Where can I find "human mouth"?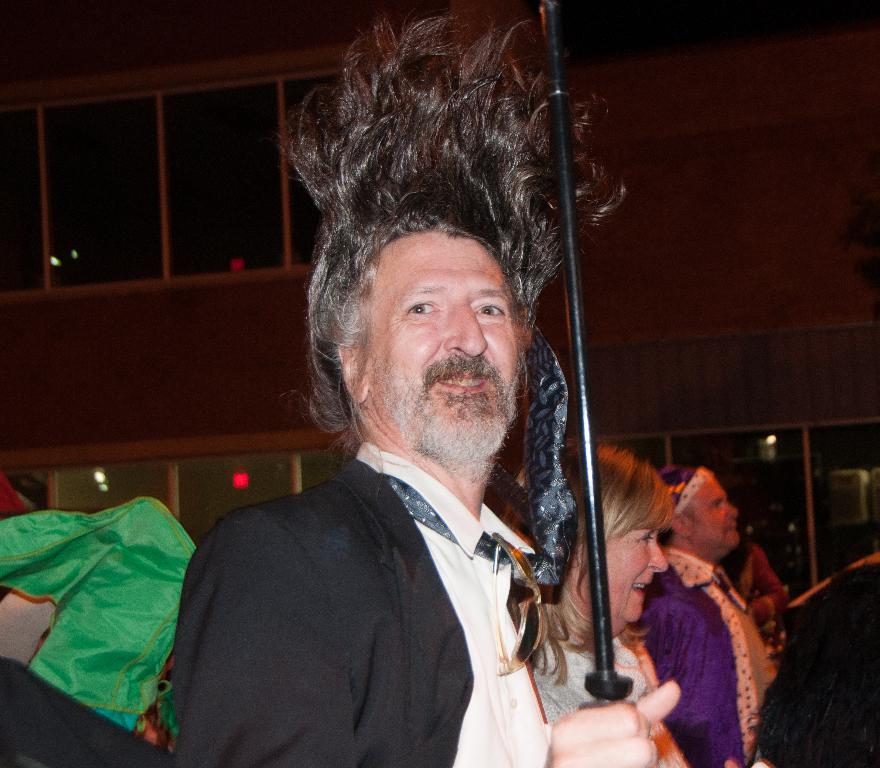
You can find it at [x1=630, y1=579, x2=651, y2=597].
